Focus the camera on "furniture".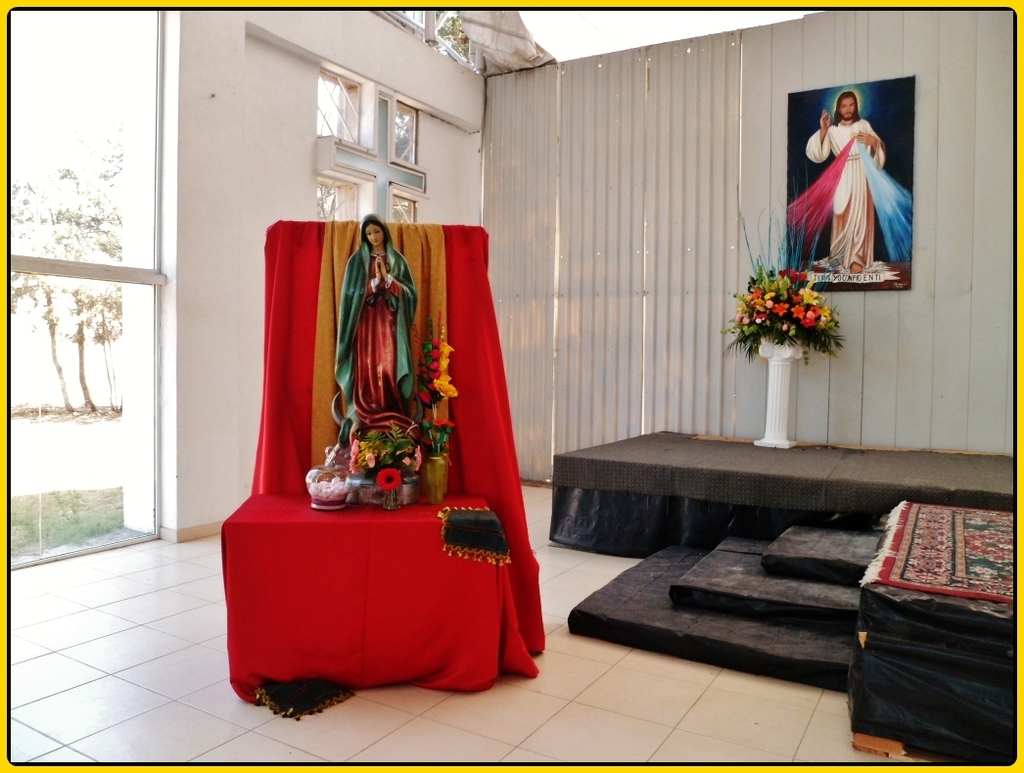
Focus region: <region>219, 218, 543, 711</region>.
